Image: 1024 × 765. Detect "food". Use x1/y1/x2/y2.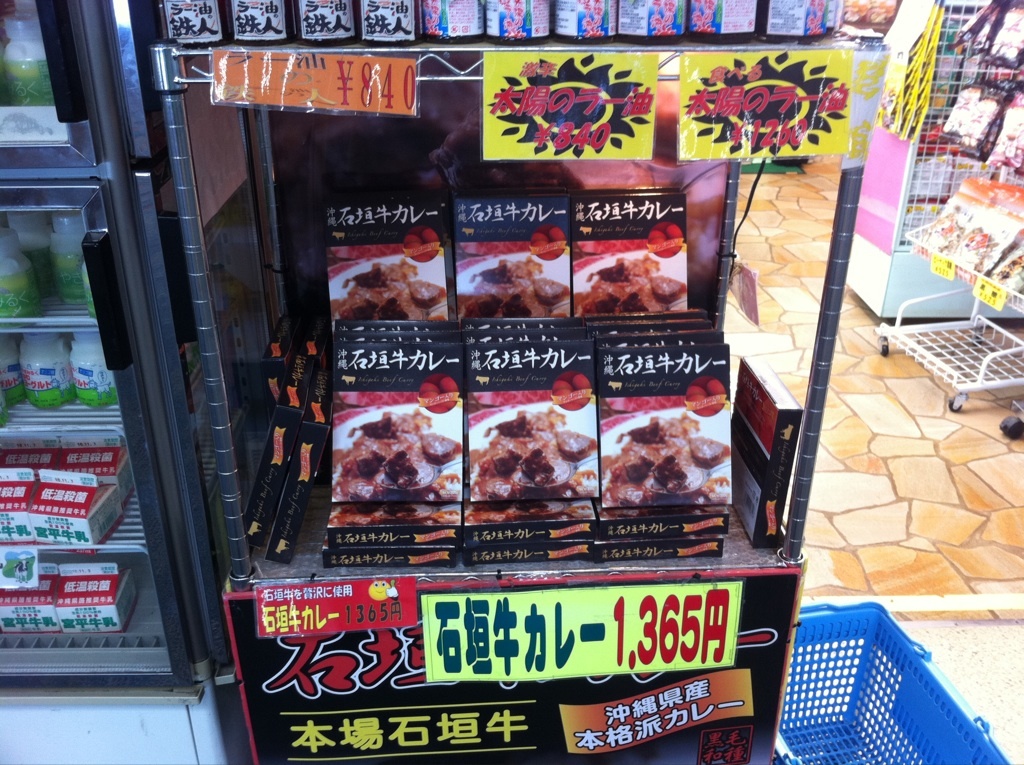
579/255/684/309.
